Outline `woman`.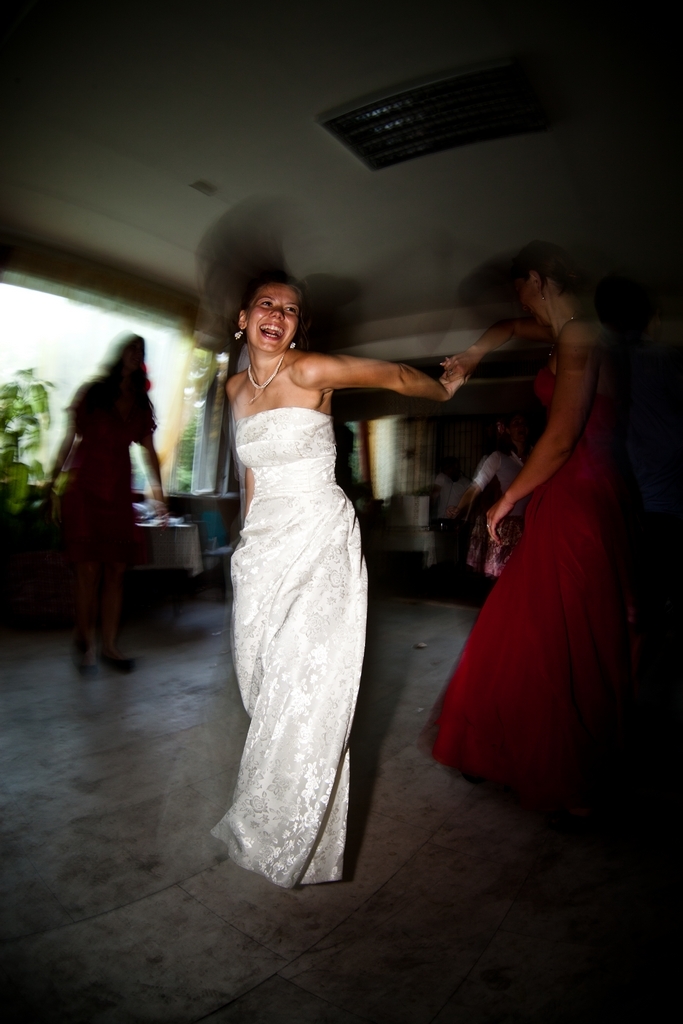
Outline: bbox=[193, 277, 420, 880].
